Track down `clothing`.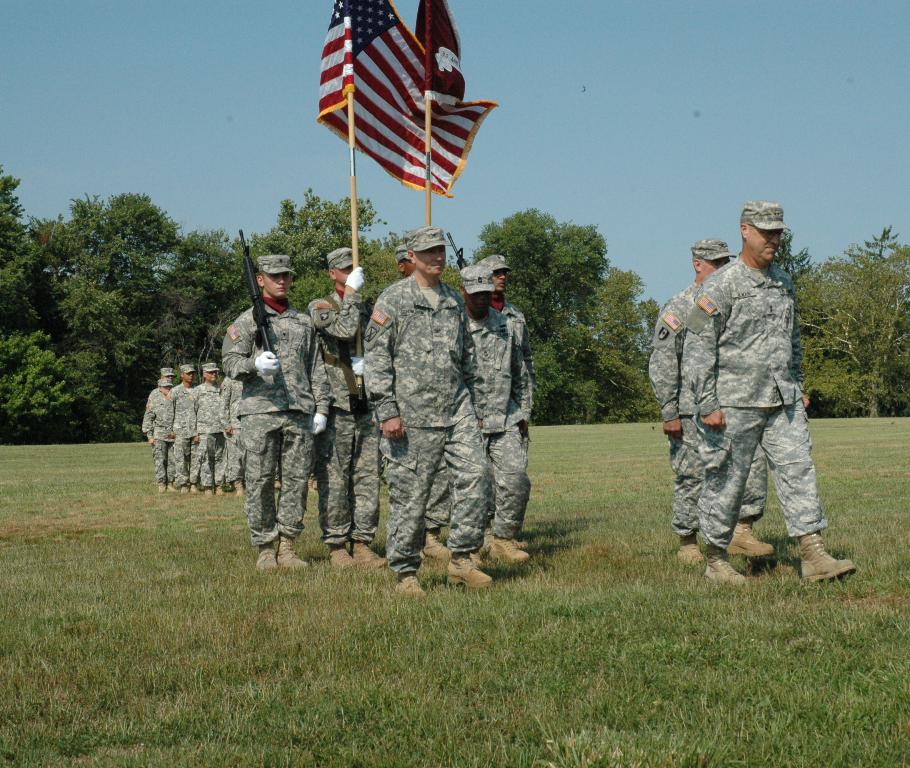
Tracked to Rect(650, 279, 769, 541).
